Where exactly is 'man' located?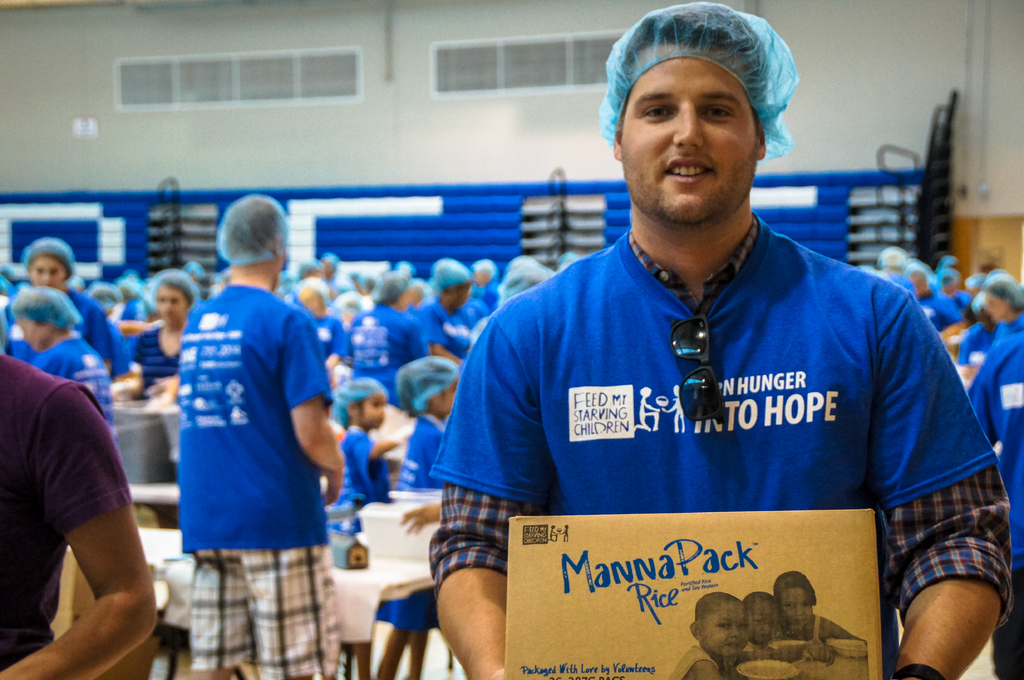
Its bounding box is [left=433, top=28, right=993, bottom=668].
